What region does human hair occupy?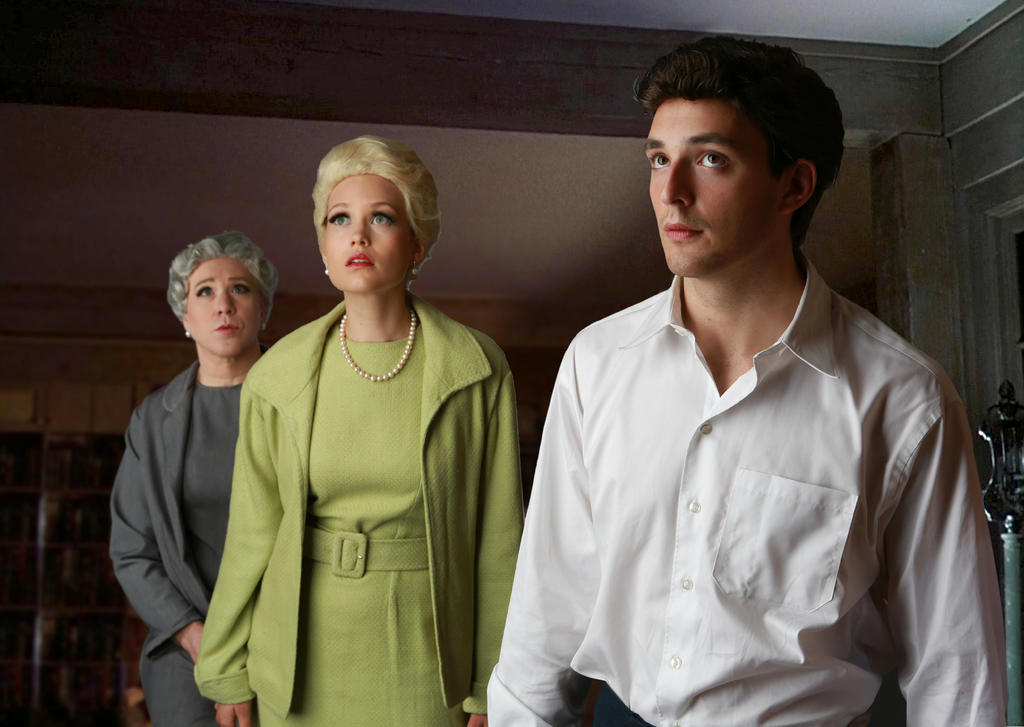
631,33,846,254.
